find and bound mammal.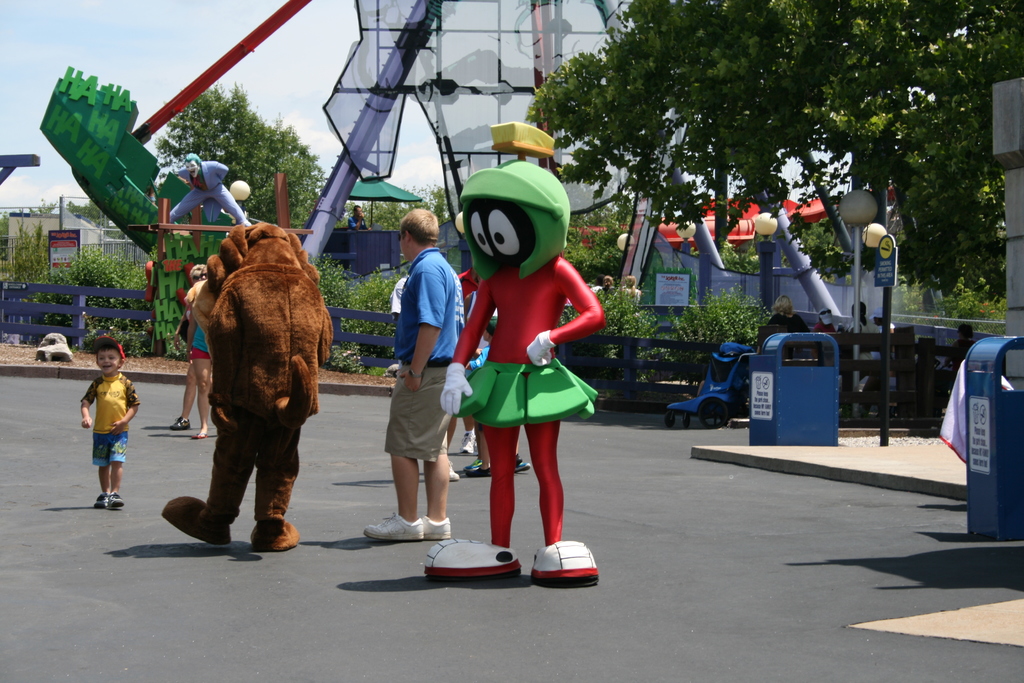
Bound: box=[811, 306, 837, 336].
